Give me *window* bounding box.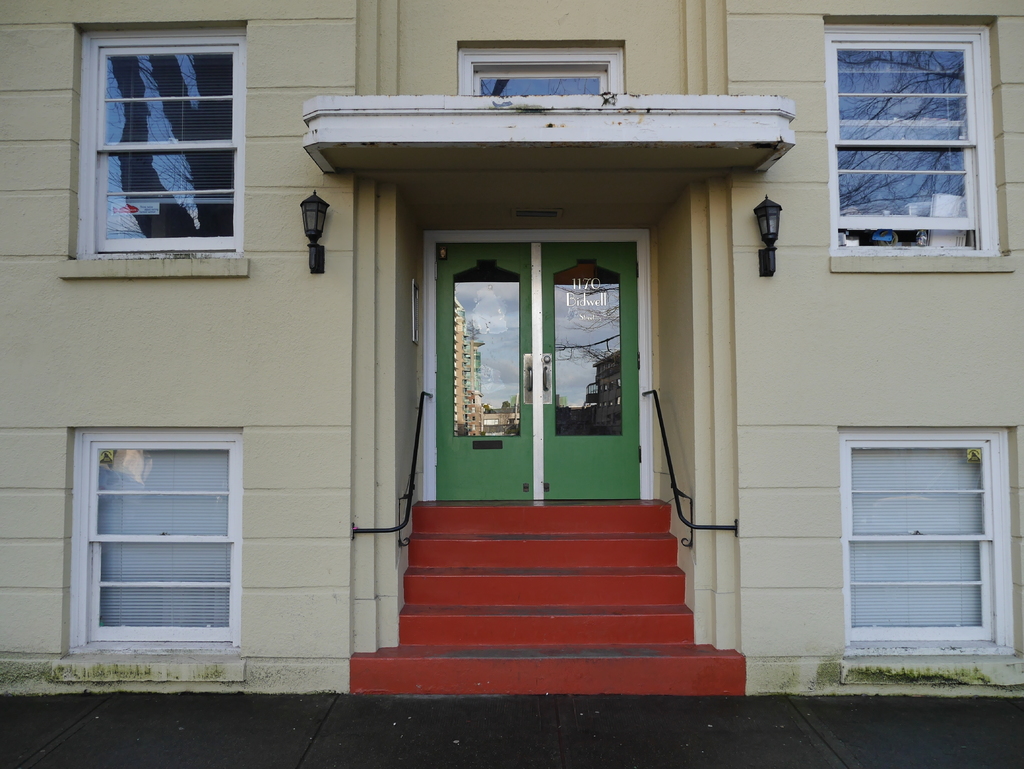
bbox=[826, 18, 1015, 273].
